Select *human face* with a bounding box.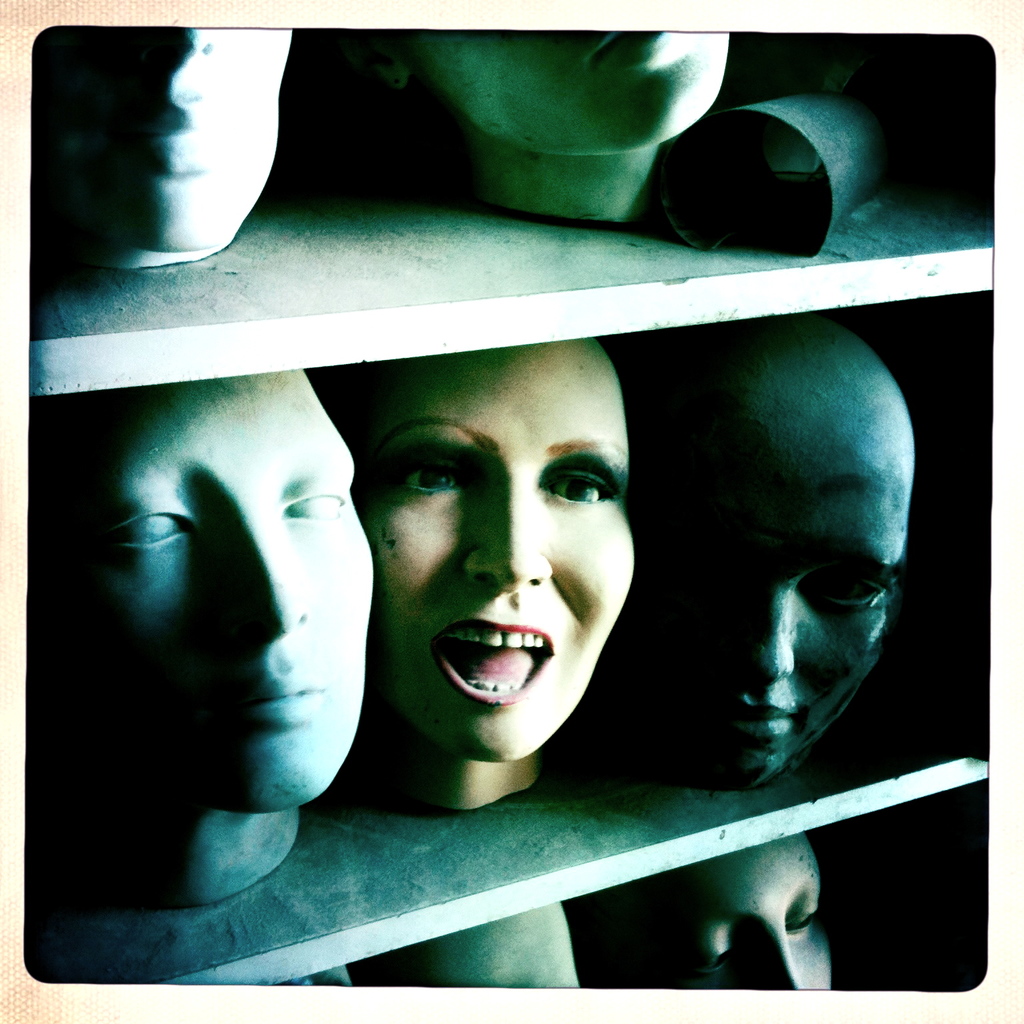
locate(619, 839, 840, 993).
